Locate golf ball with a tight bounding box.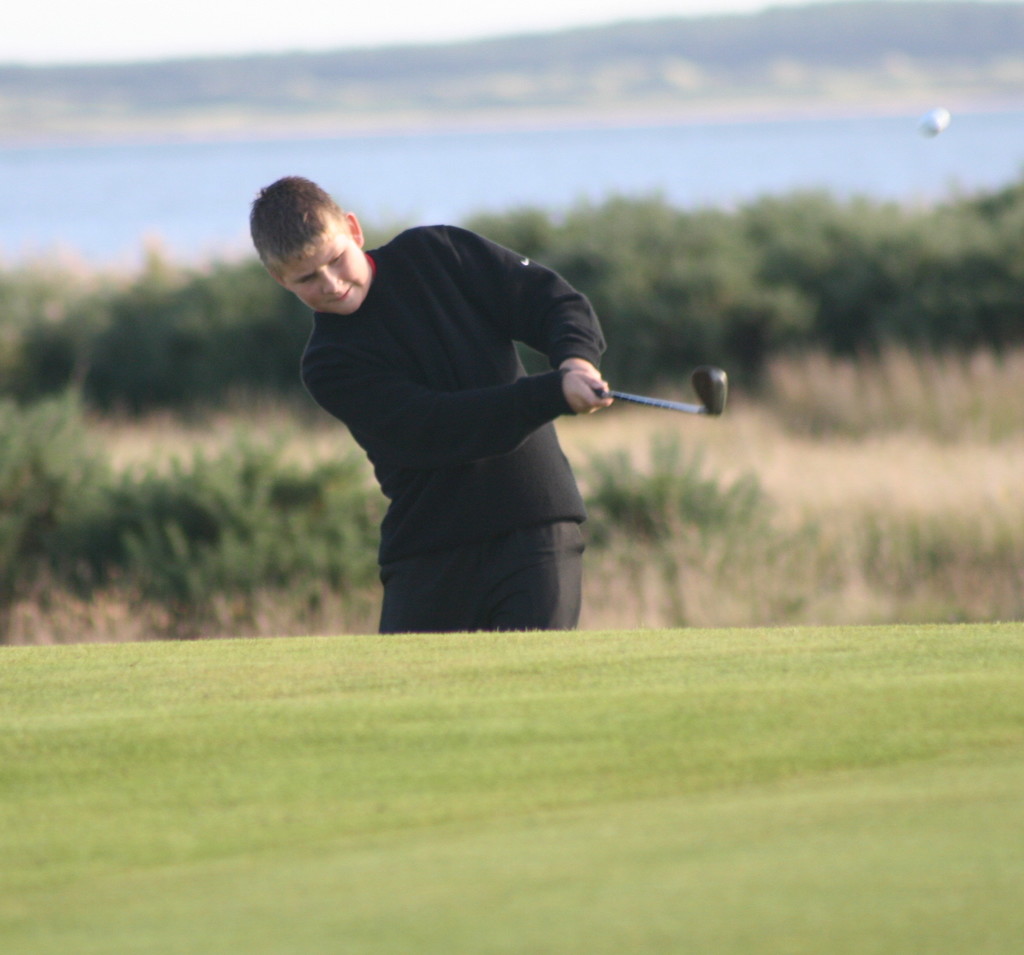
{"x1": 923, "y1": 107, "x2": 952, "y2": 136}.
